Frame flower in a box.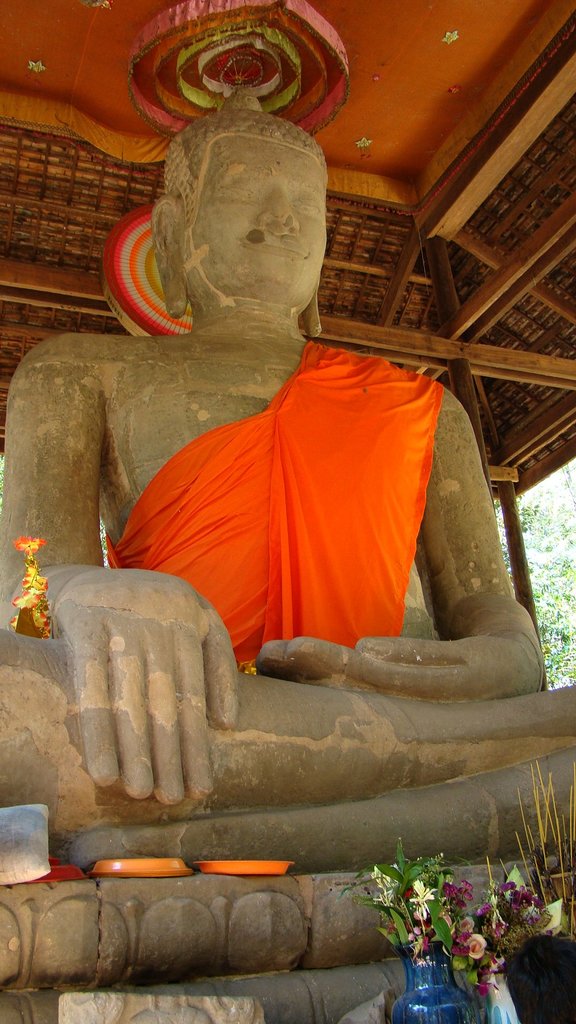
pyautogui.locateOnScreen(438, 882, 459, 896).
